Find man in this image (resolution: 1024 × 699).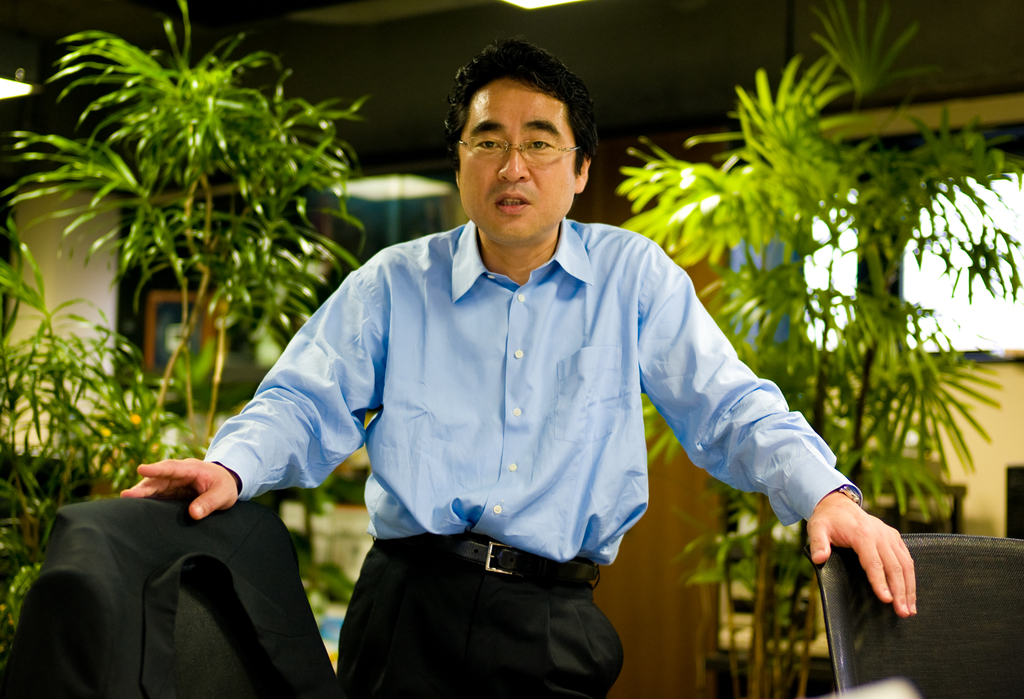
x1=118, y1=28, x2=928, y2=698.
